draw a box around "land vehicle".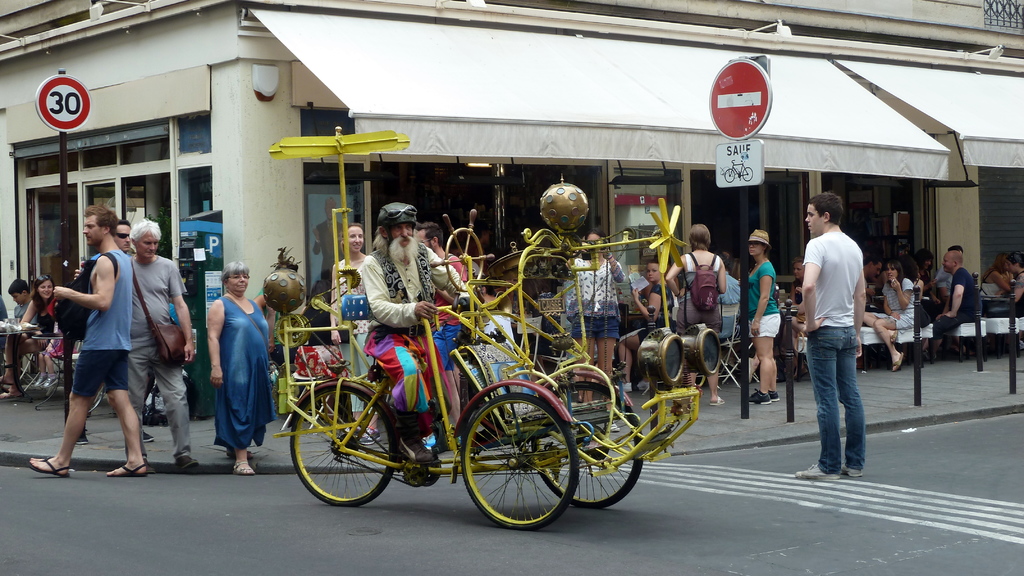
270/306/593/524.
